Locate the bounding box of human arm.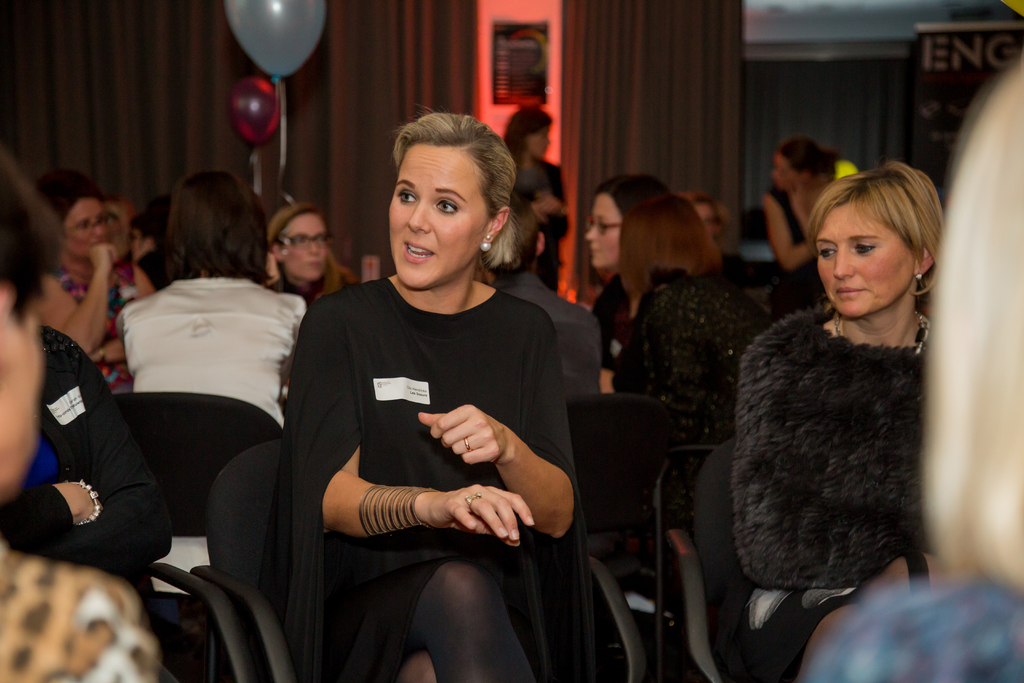
Bounding box: <bbox>56, 344, 172, 565</bbox>.
